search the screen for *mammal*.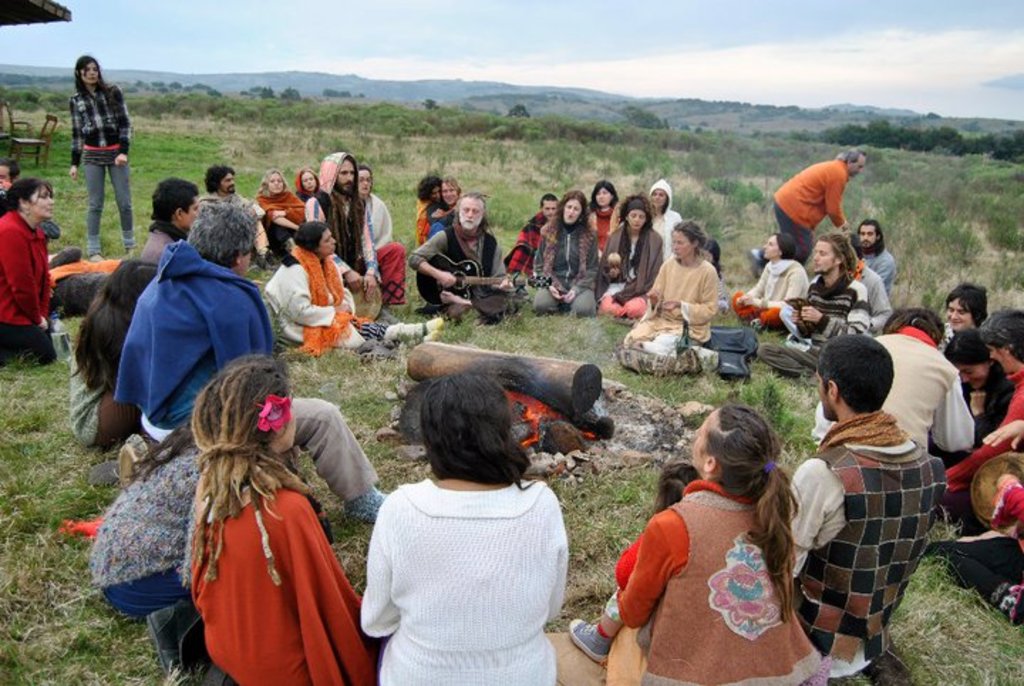
Found at {"x1": 943, "y1": 329, "x2": 1013, "y2": 428}.
